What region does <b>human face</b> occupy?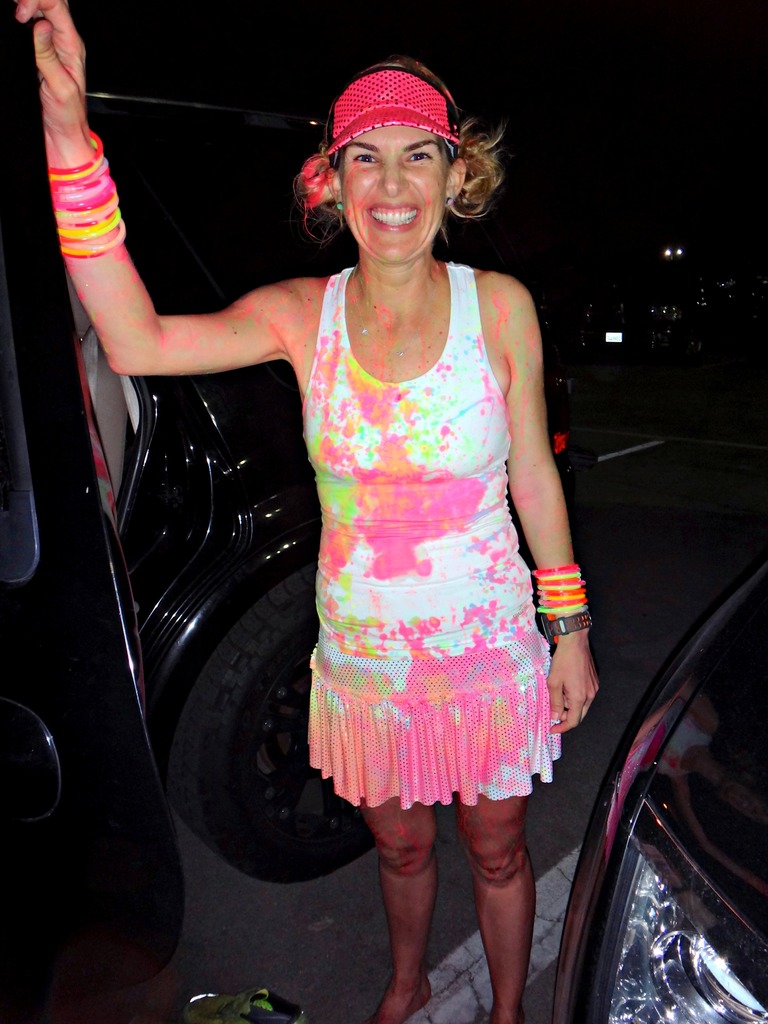
x1=340 y1=126 x2=449 y2=262.
